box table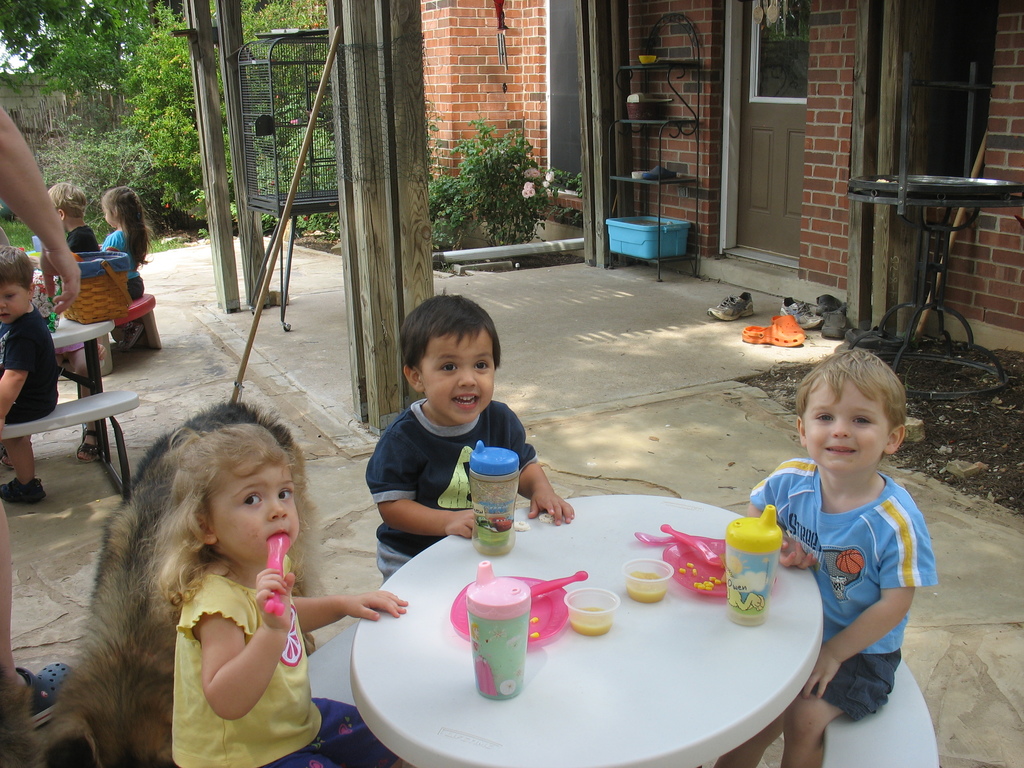
{"left": 844, "top": 169, "right": 1023, "bottom": 397}
